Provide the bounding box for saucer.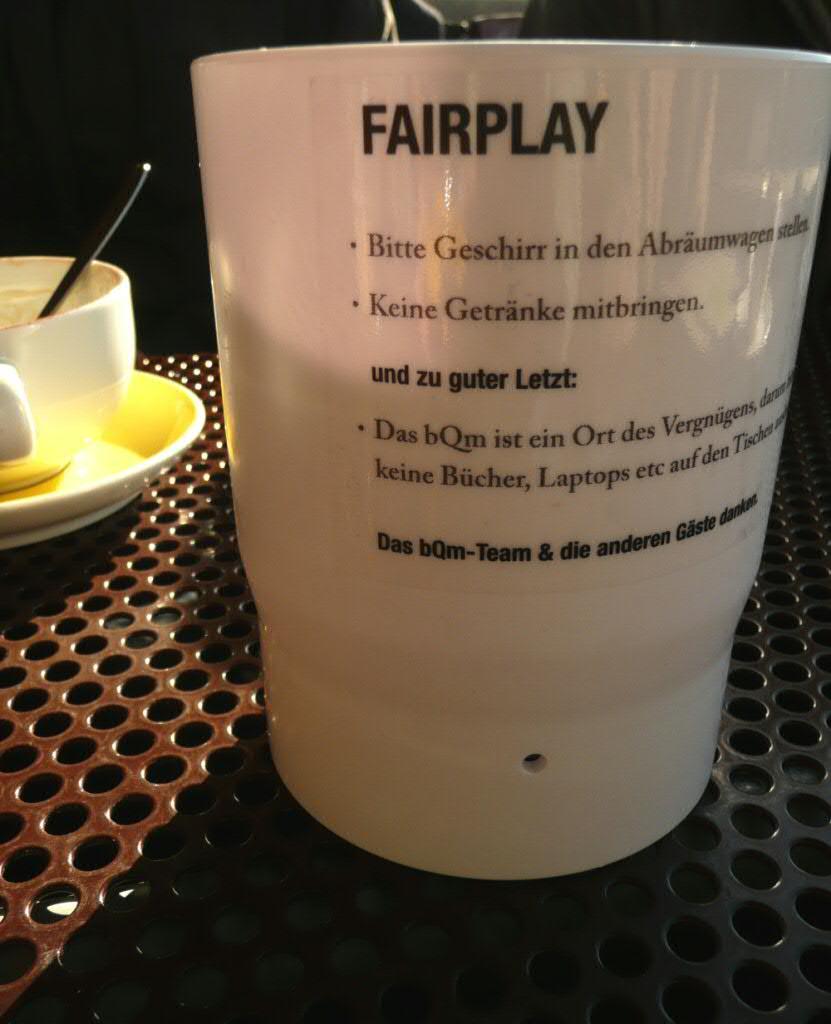
bbox(0, 367, 210, 551).
